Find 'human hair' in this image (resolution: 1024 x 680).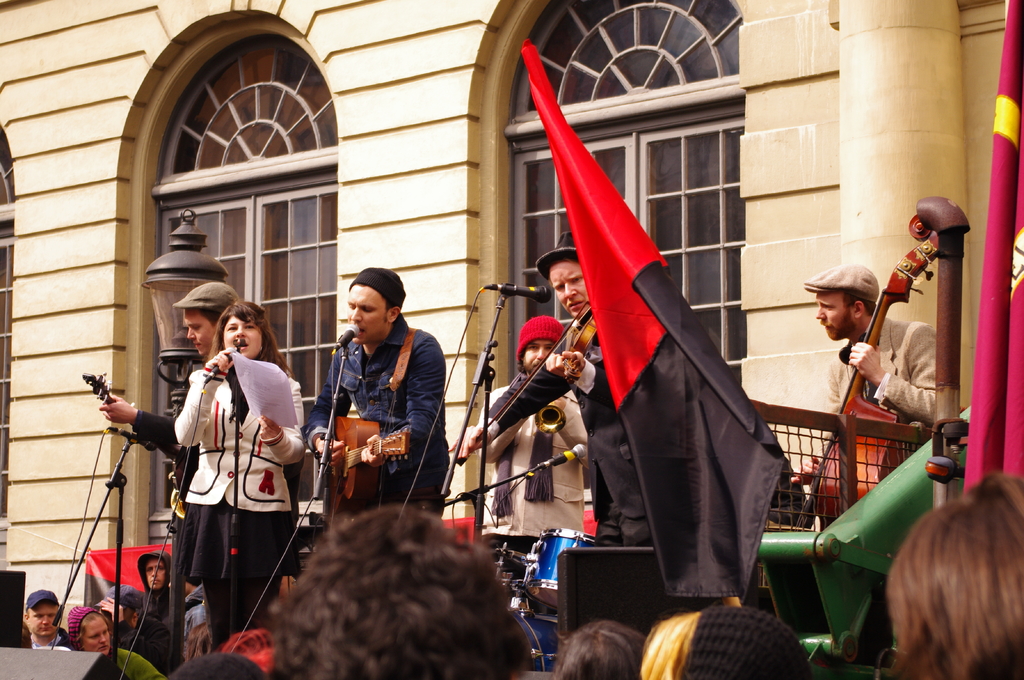
Rect(217, 299, 292, 374).
